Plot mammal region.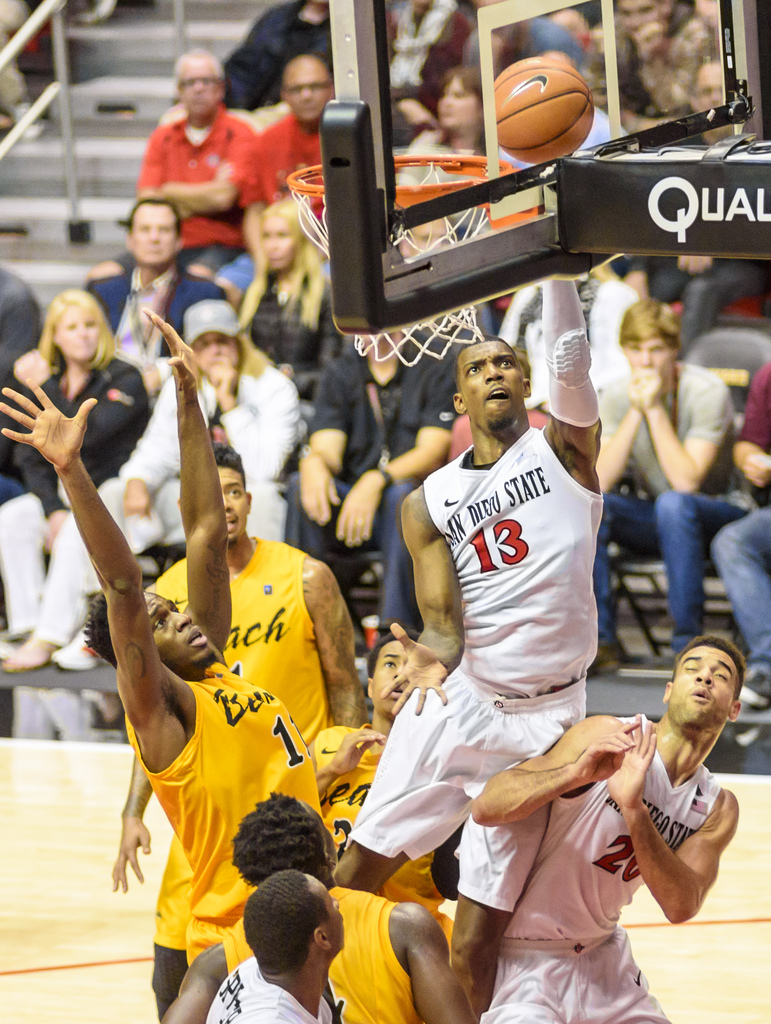
Plotted at box(105, 440, 366, 1015).
